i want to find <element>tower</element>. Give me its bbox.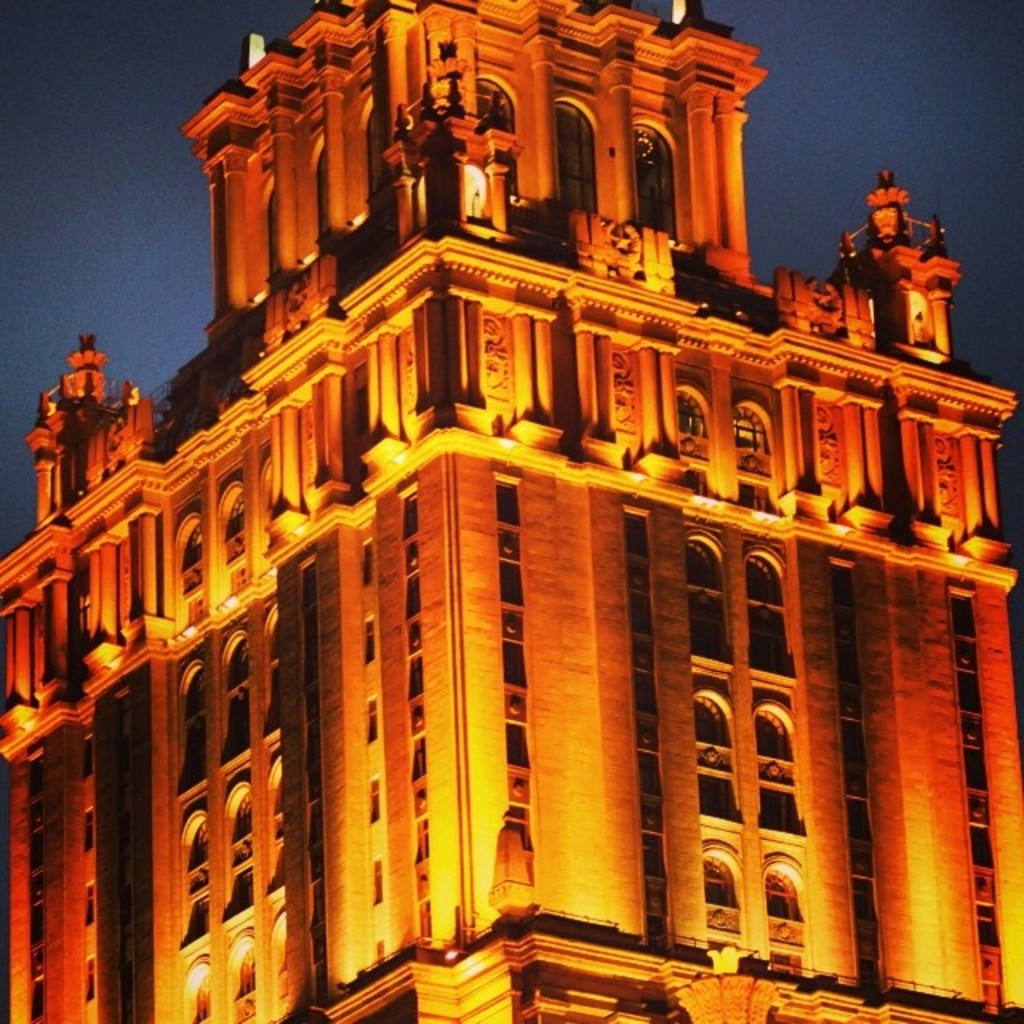
rect(32, 0, 950, 994).
